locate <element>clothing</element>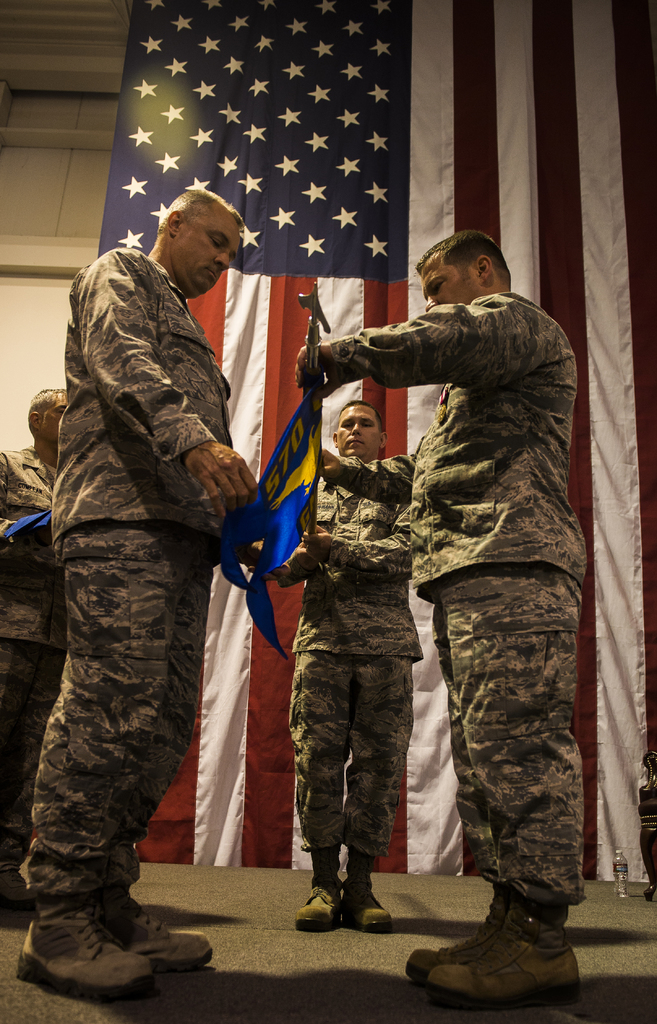
region(334, 294, 581, 905)
